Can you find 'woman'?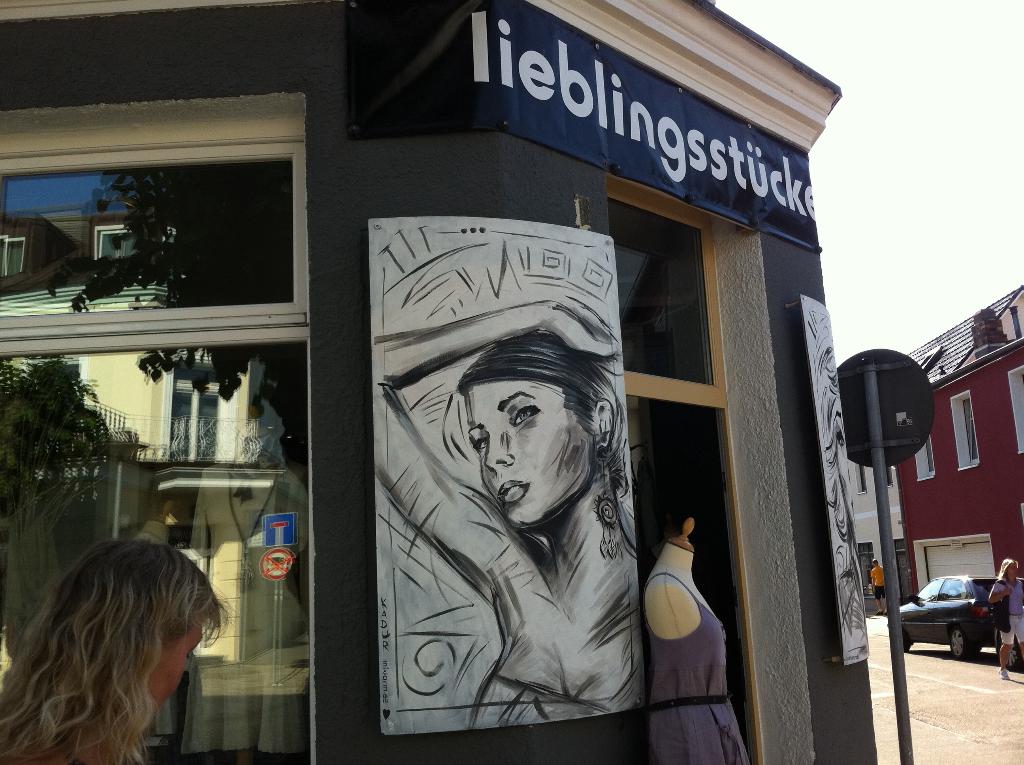
Yes, bounding box: 351 197 666 751.
